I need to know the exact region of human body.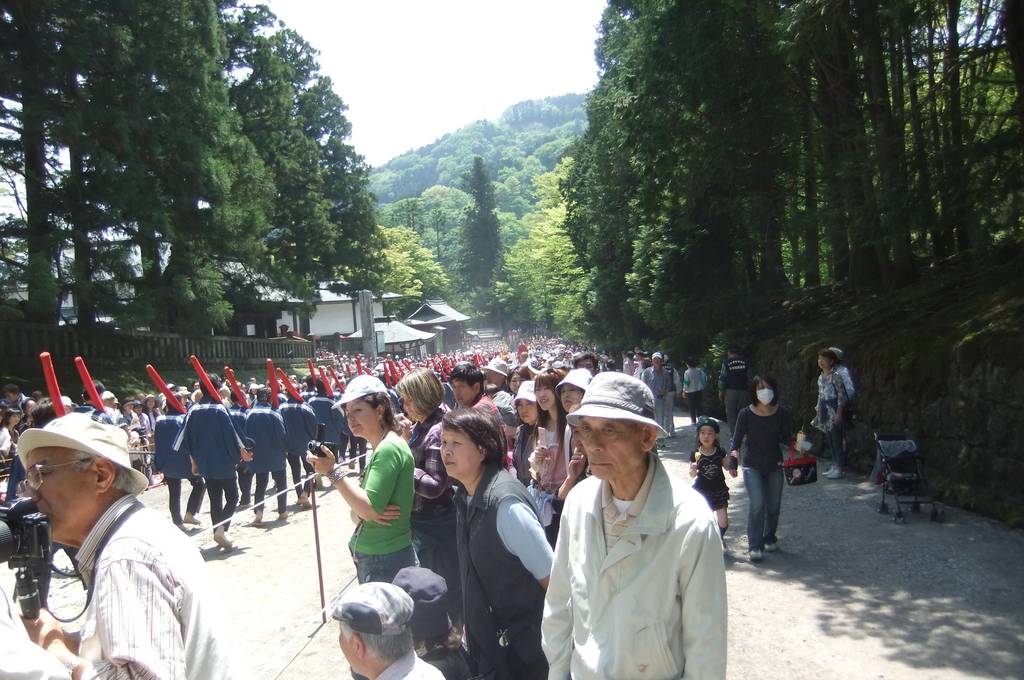
Region: [188, 374, 248, 554].
